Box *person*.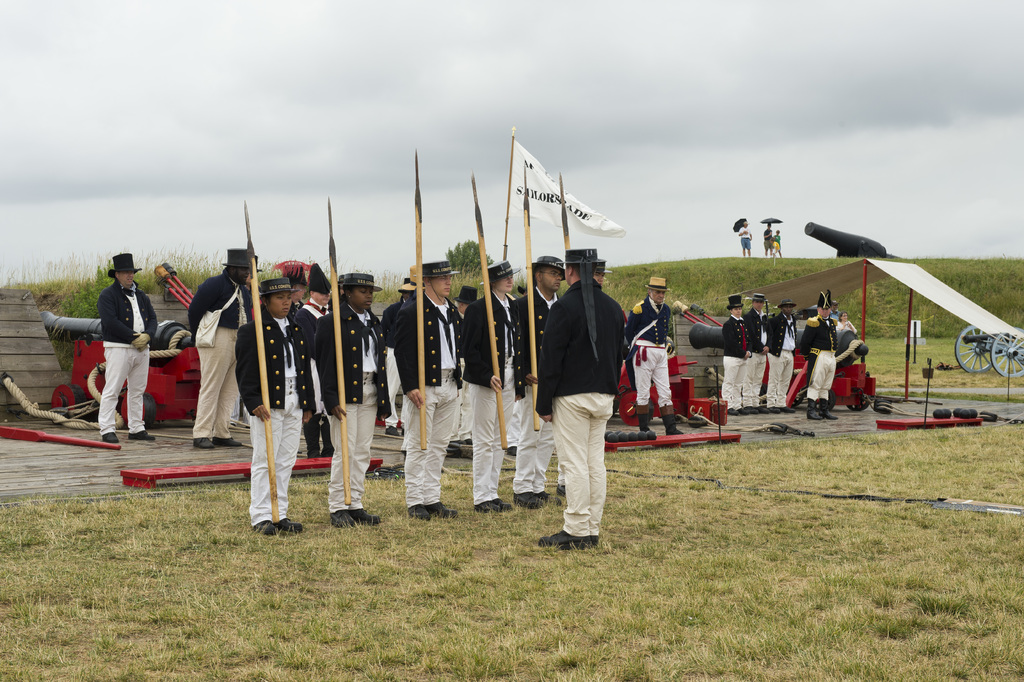
left=99, top=252, right=156, bottom=442.
